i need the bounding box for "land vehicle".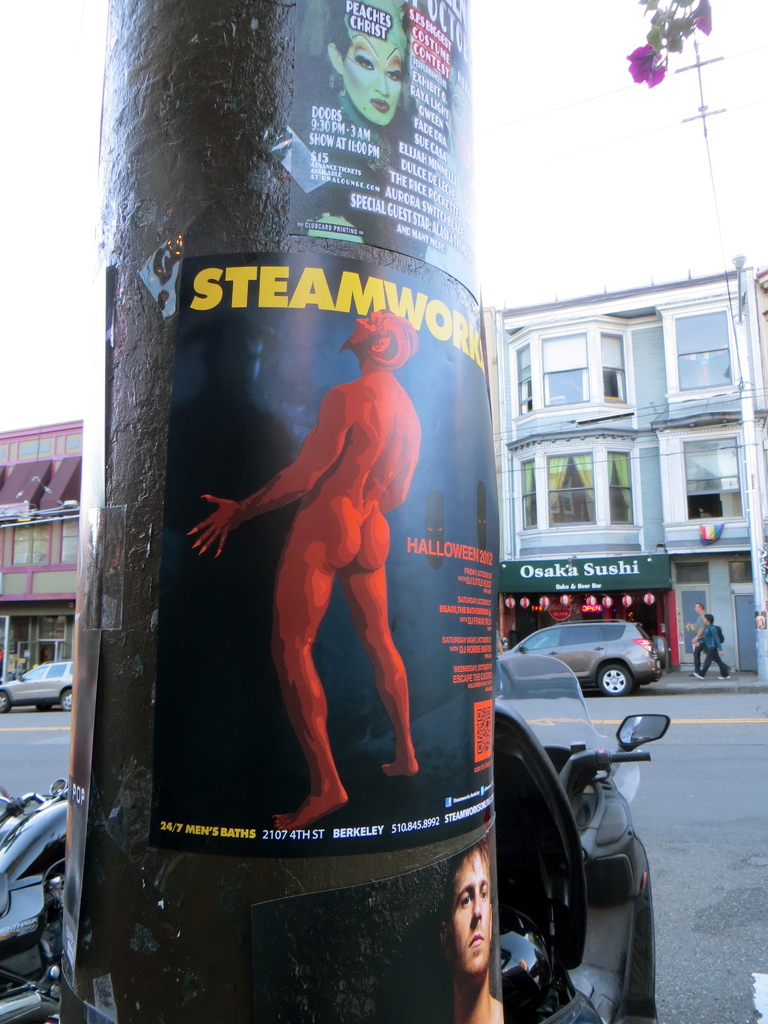
Here it is: box(499, 622, 658, 701).
